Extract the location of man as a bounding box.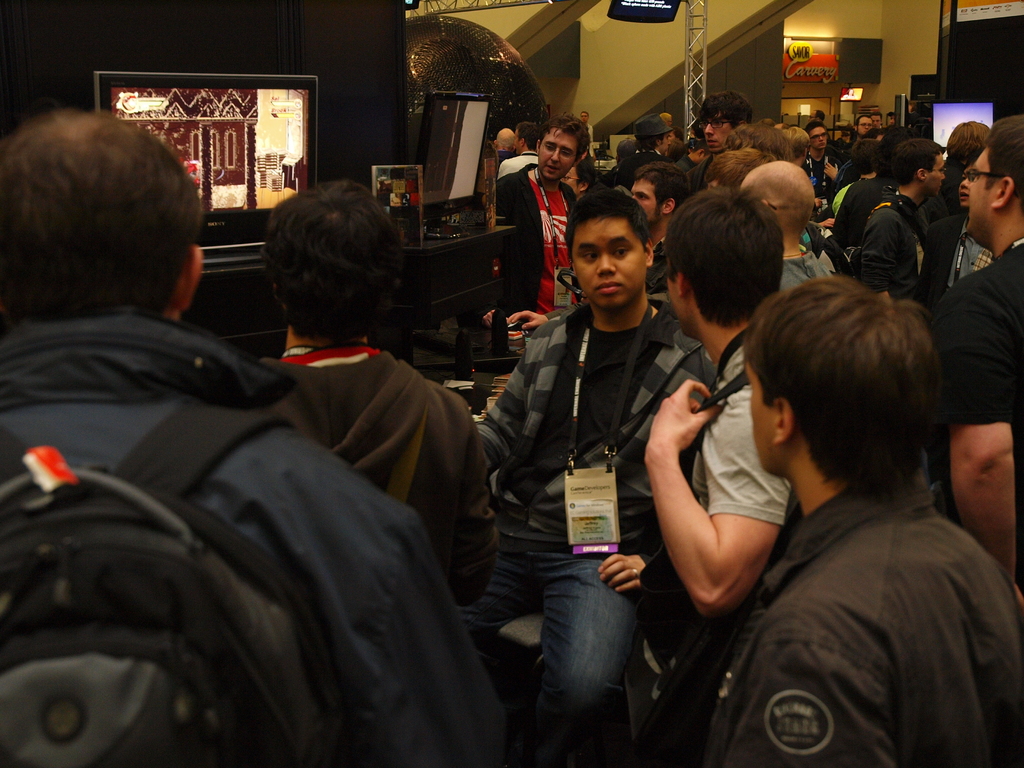
l=632, t=193, r=796, b=622.
